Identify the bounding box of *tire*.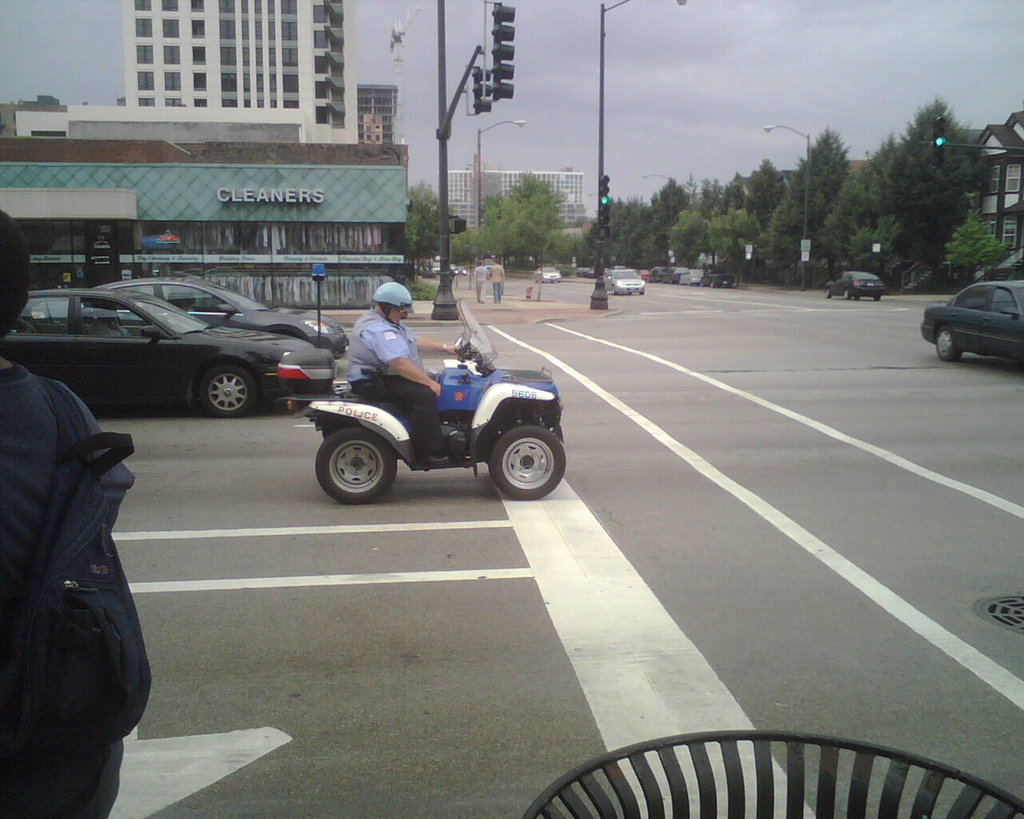
l=558, t=281, r=560, b=282.
